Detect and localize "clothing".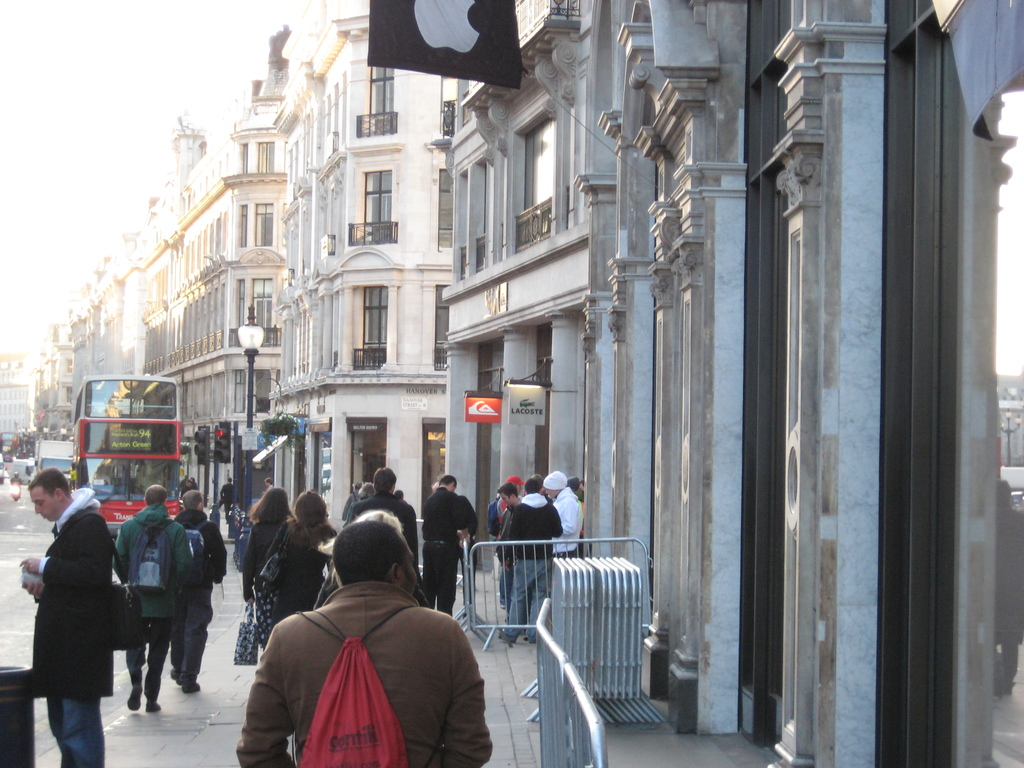
Localized at l=169, t=503, r=223, b=678.
